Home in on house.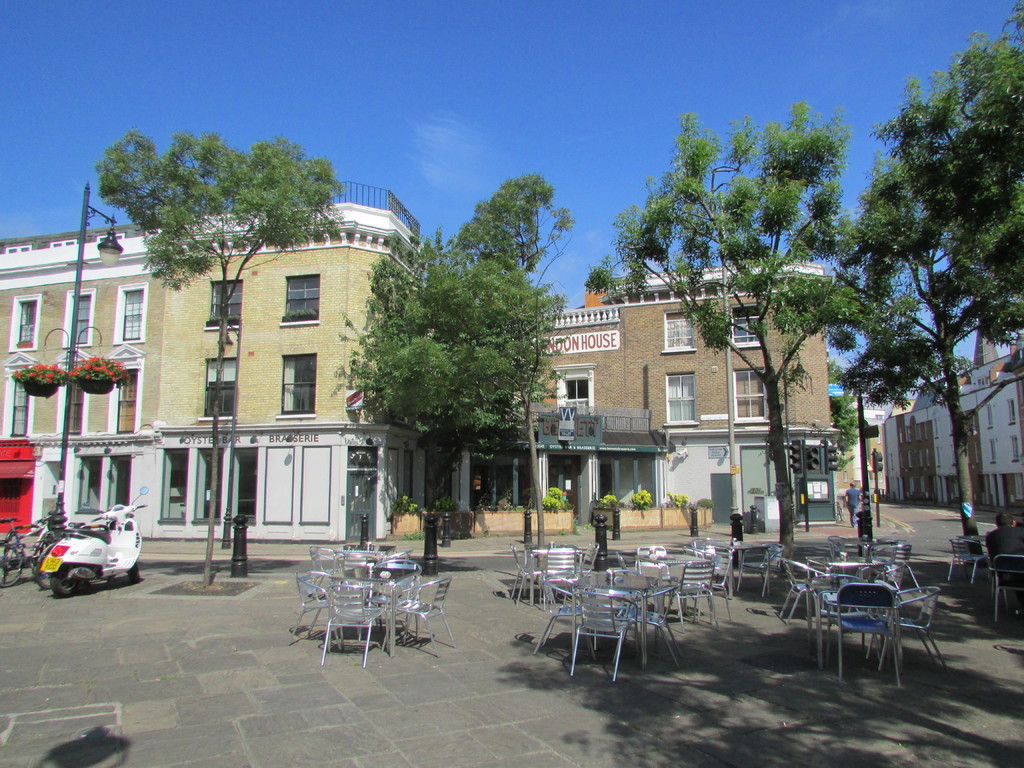
Homed in at BBox(0, 179, 422, 534).
